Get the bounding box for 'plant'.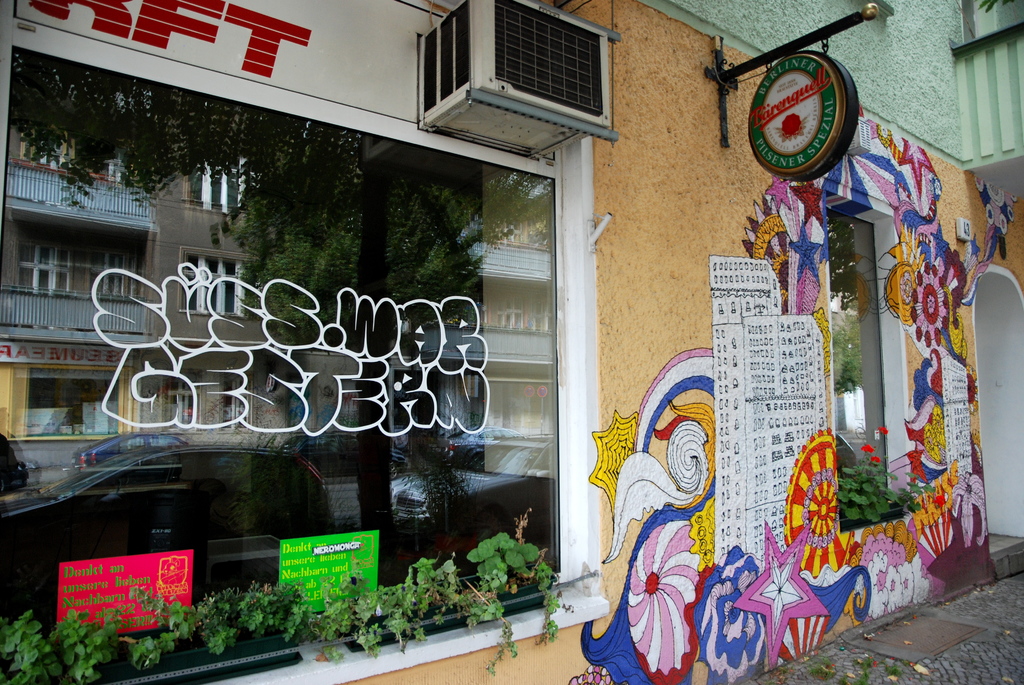
x1=47 y1=608 x2=126 y2=684.
